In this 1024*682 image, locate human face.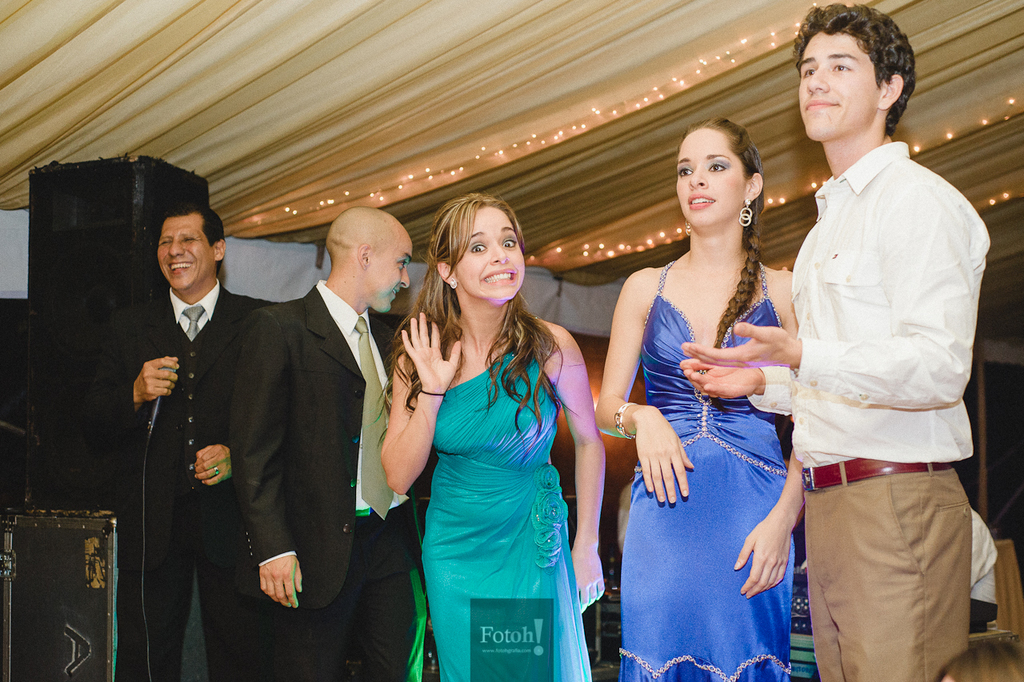
Bounding box: [x1=675, y1=131, x2=746, y2=225].
